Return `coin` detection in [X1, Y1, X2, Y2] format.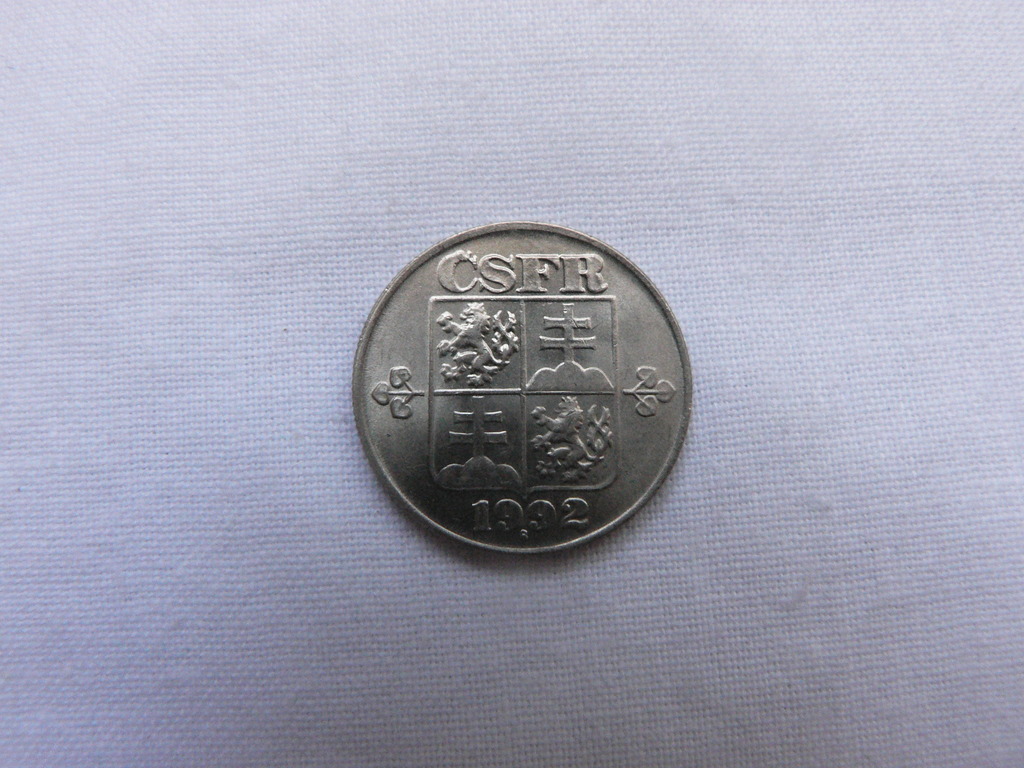
[351, 217, 696, 554].
